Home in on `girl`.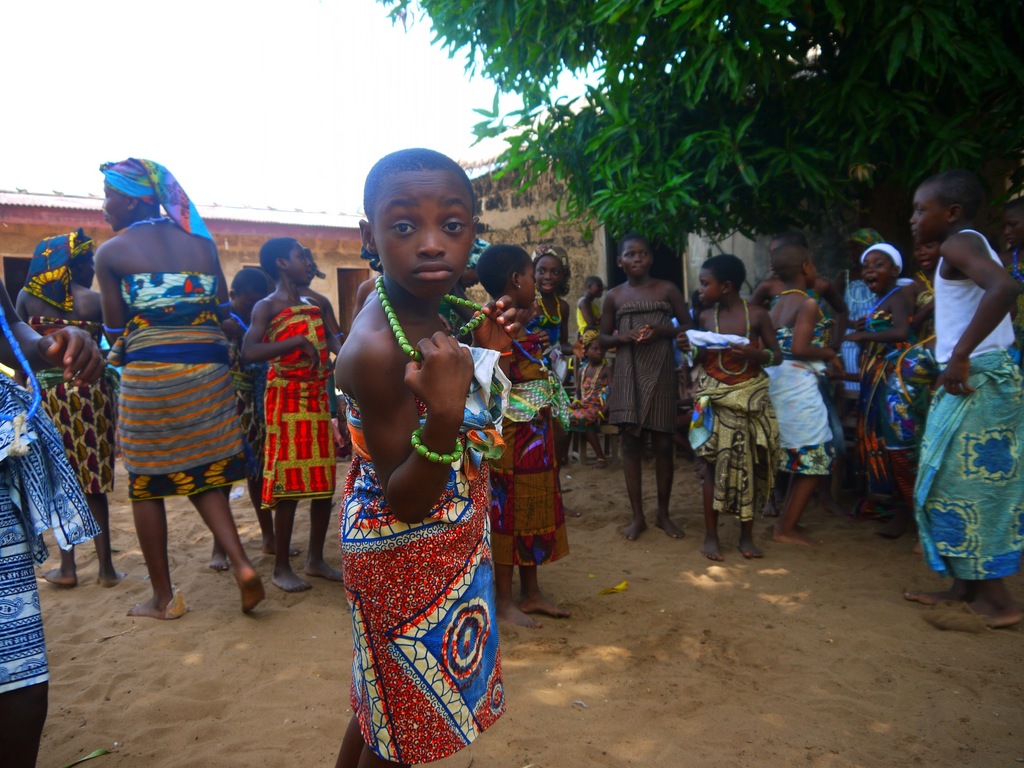
Homed in at x1=531 y1=249 x2=570 y2=494.
